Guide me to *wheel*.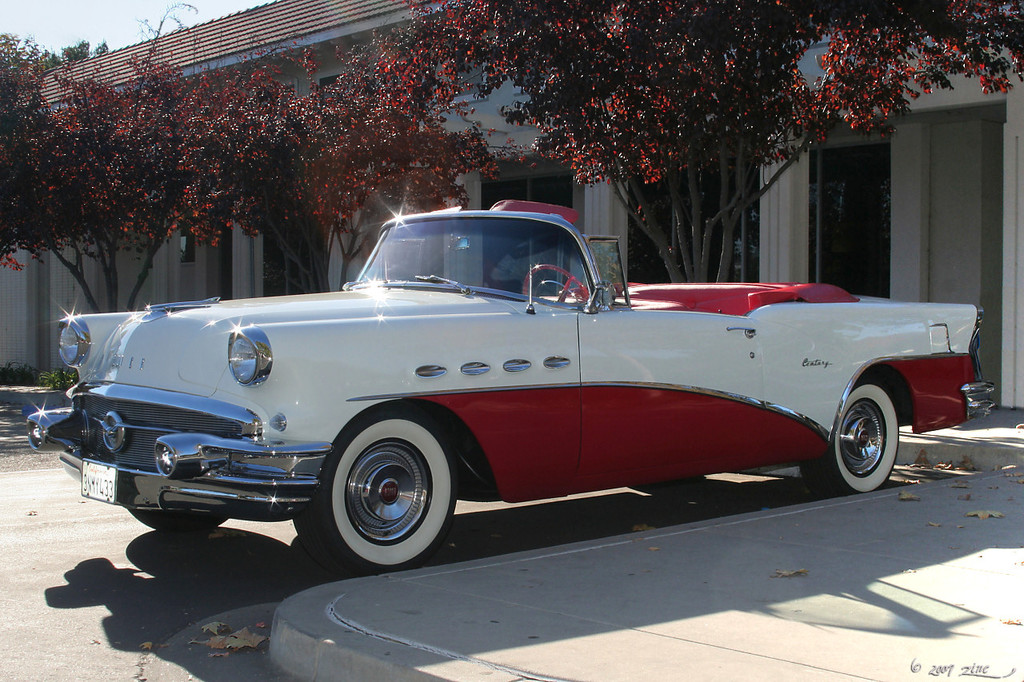
Guidance: {"x1": 523, "y1": 264, "x2": 582, "y2": 304}.
